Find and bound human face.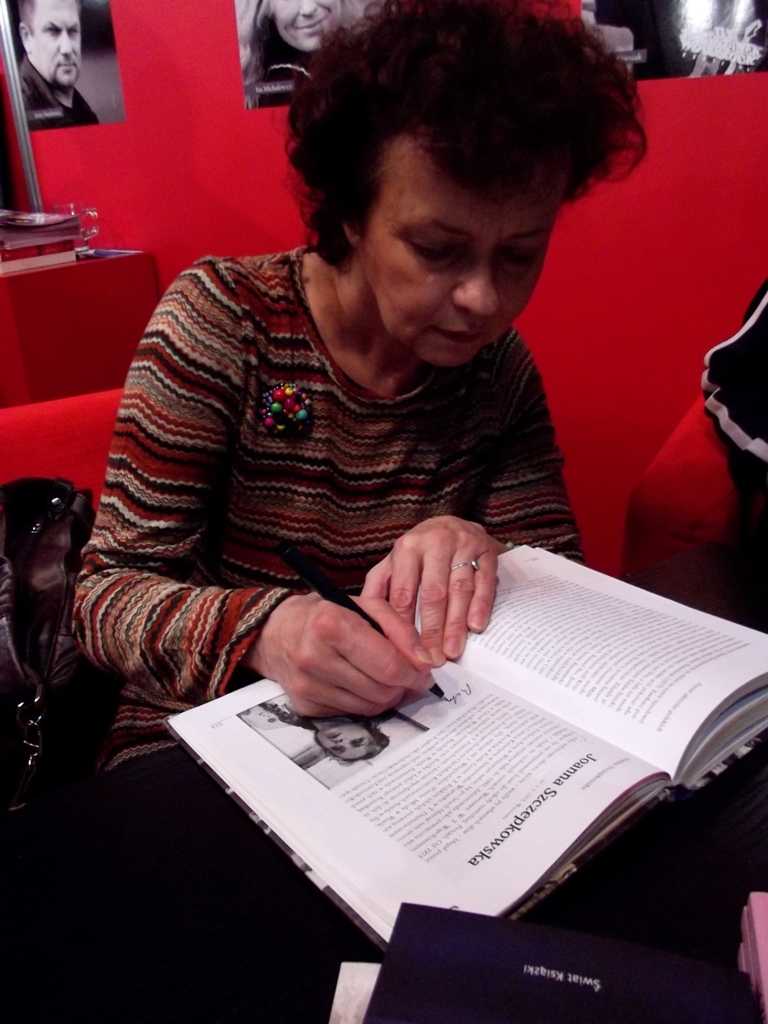
Bound: 315:721:370:758.
